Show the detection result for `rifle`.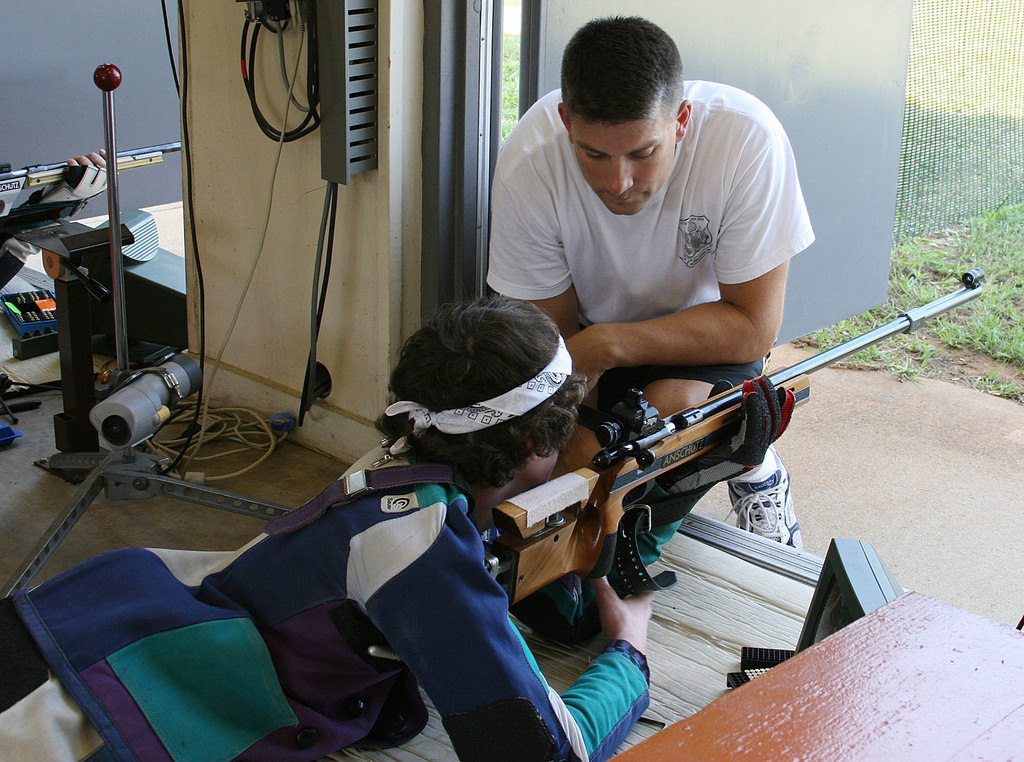
region(0, 143, 180, 213).
